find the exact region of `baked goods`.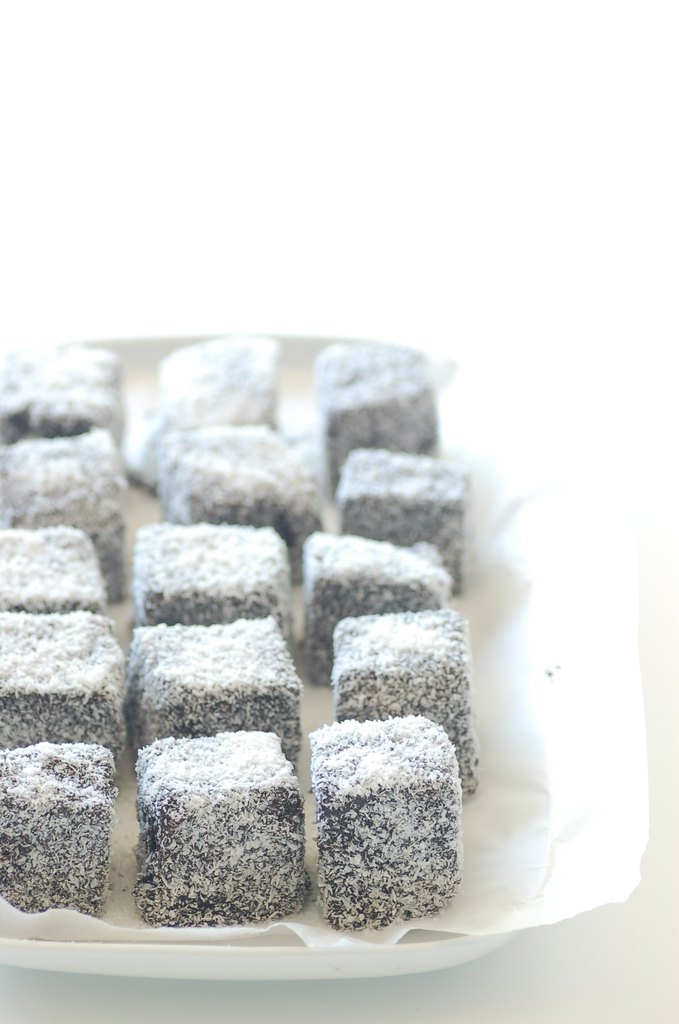
Exact region: box=[333, 445, 470, 598].
